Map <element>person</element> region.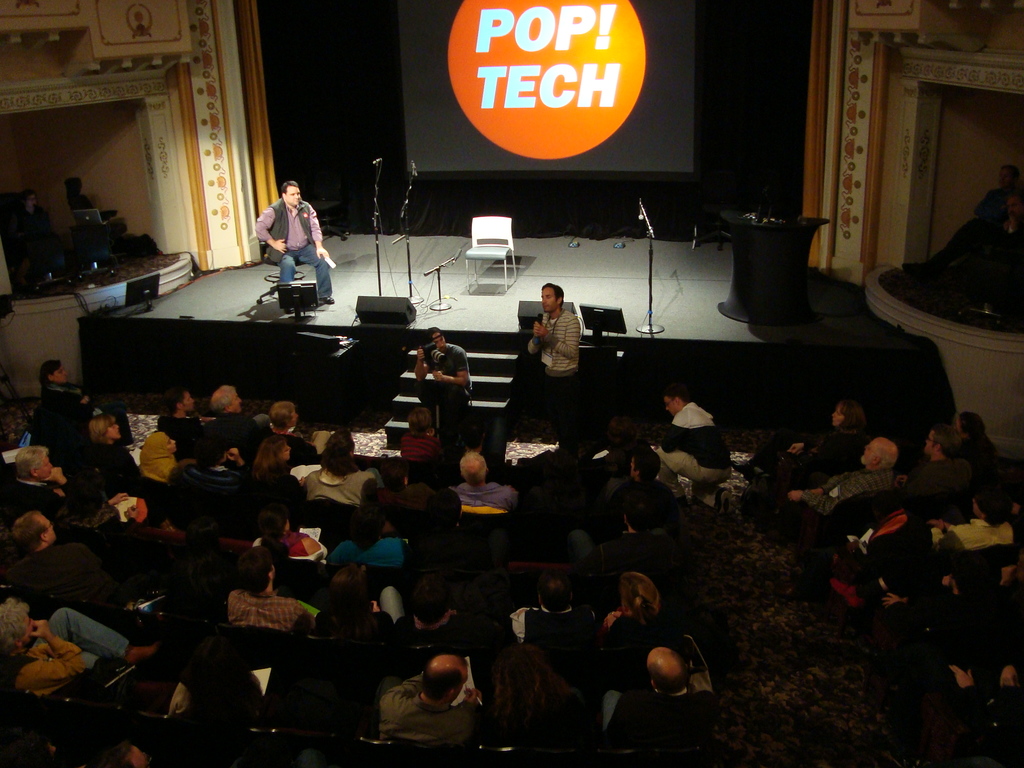
Mapped to box(164, 379, 208, 458).
